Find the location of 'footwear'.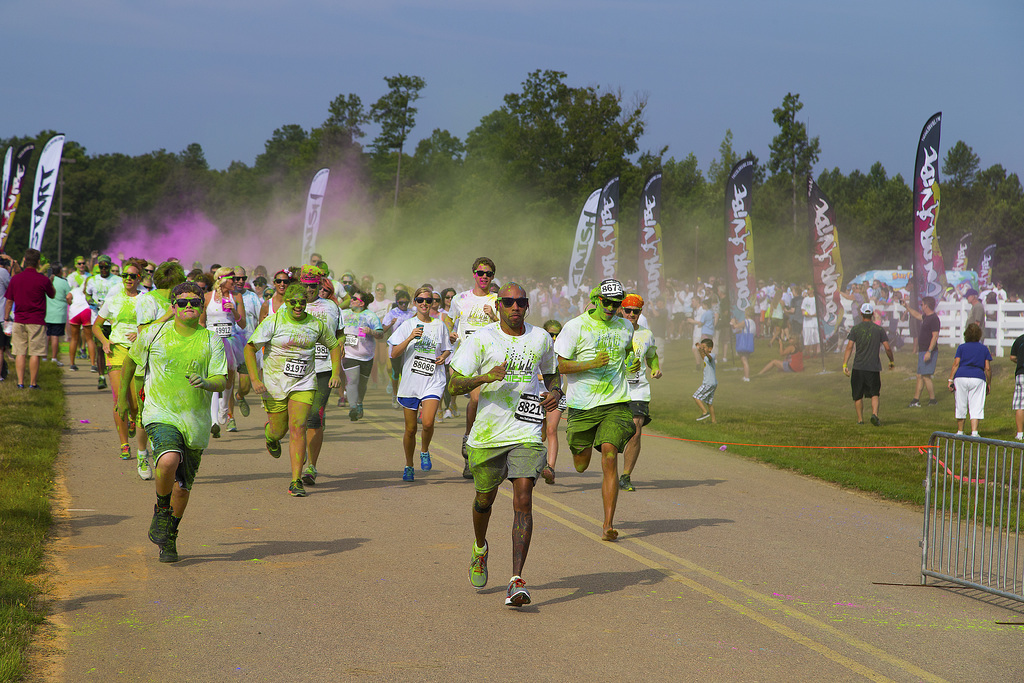
Location: l=214, t=420, r=223, b=443.
